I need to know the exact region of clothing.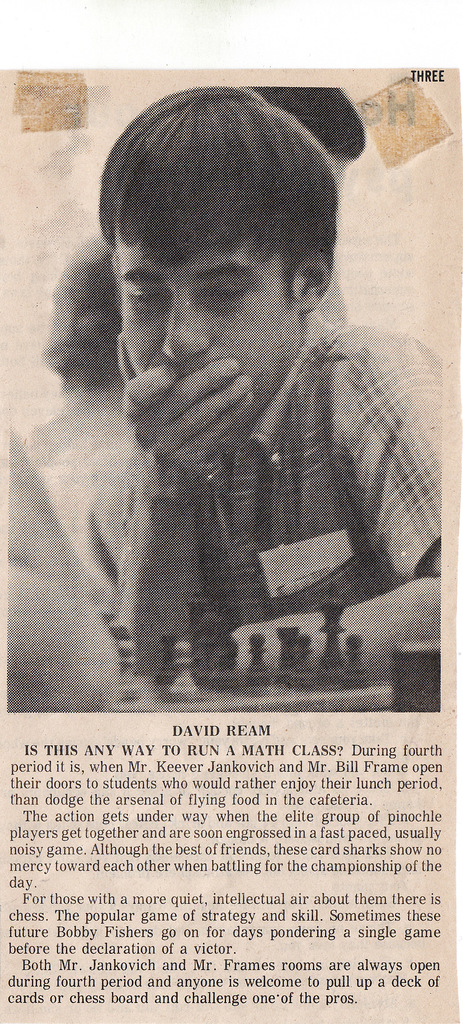
Region: bbox=(45, 245, 452, 674).
